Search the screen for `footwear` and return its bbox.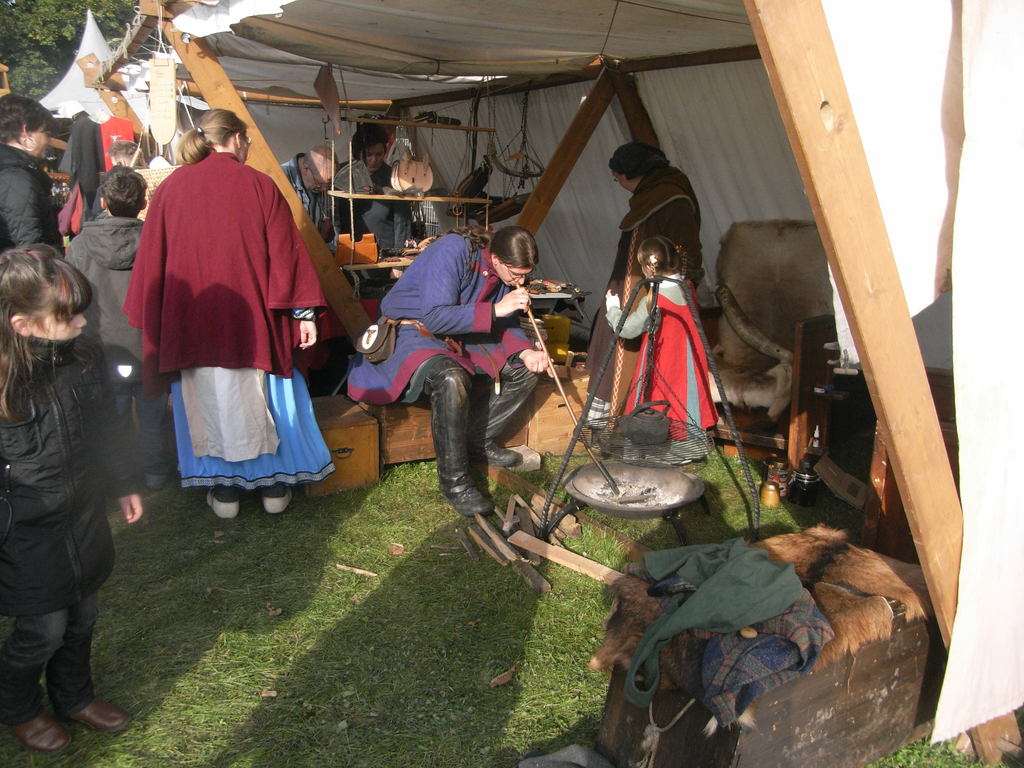
Found: 70,696,131,735.
